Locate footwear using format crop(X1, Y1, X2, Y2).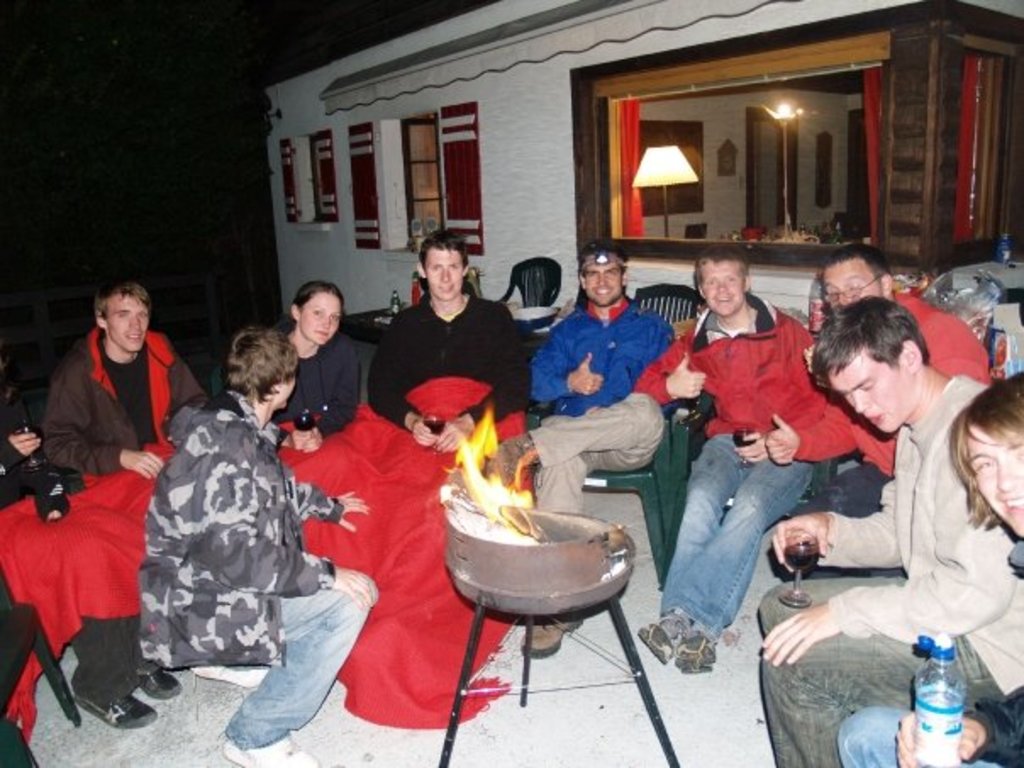
crop(641, 621, 693, 670).
